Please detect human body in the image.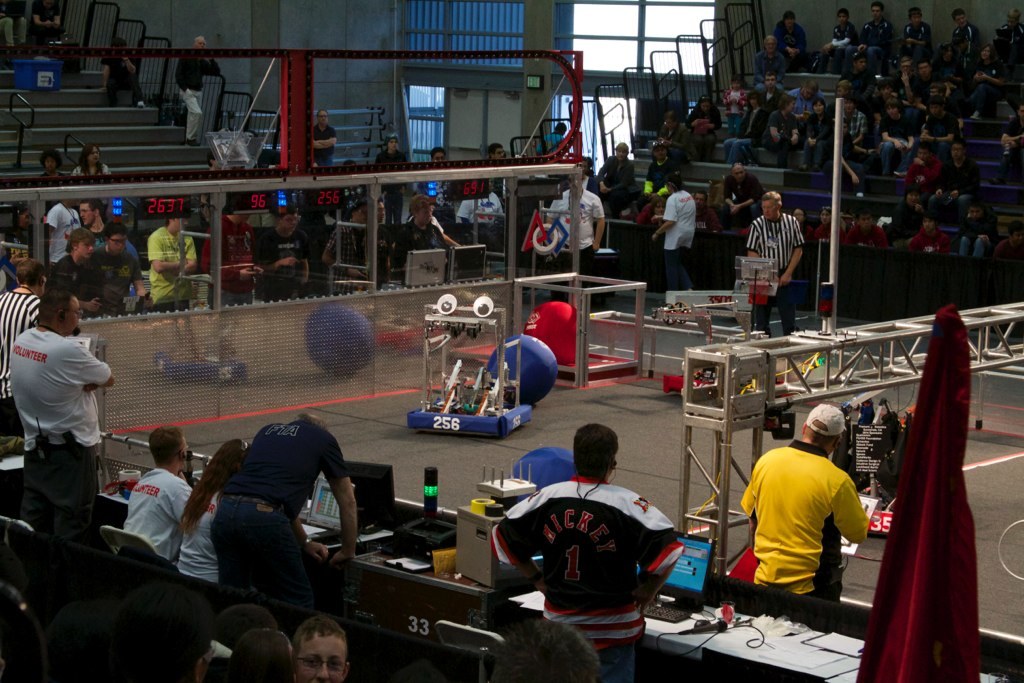
region(791, 202, 813, 238).
